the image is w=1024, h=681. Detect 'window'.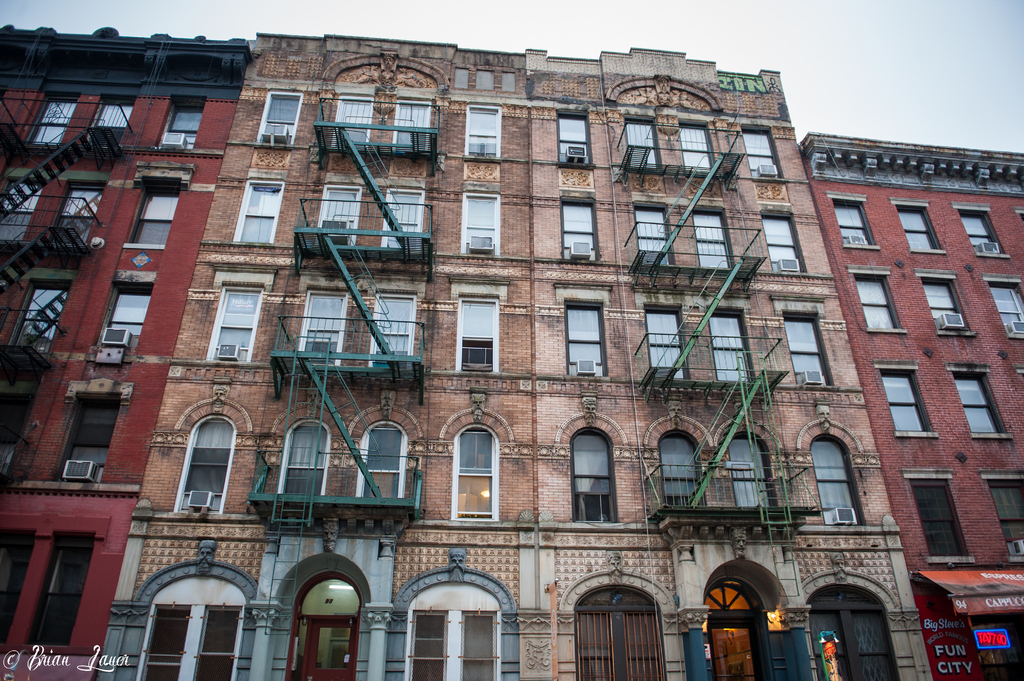
Detection: 454:63:468:92.
